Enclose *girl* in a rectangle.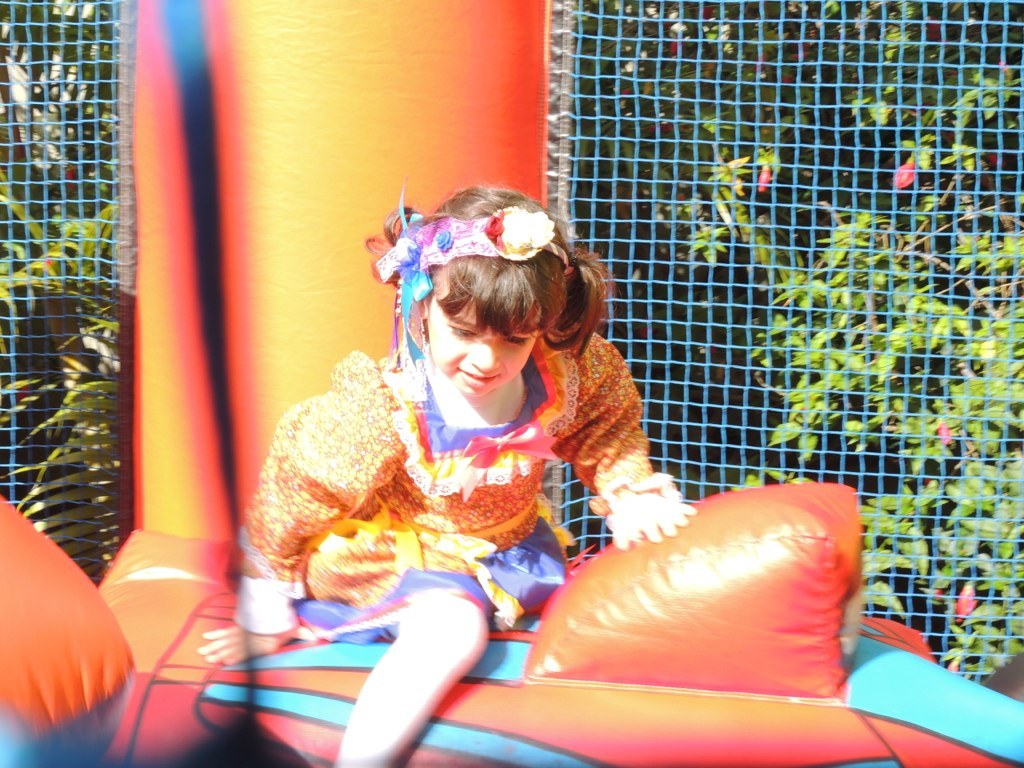
[194, 180, 695, 767].
